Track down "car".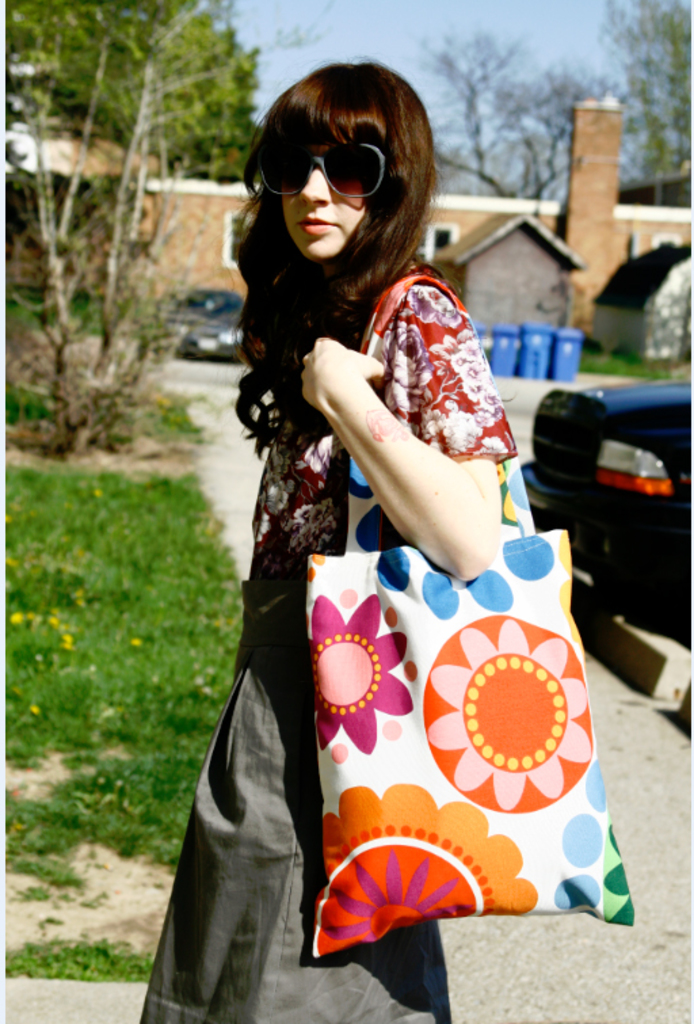
Tracked to 522, 369, 693, 646.
